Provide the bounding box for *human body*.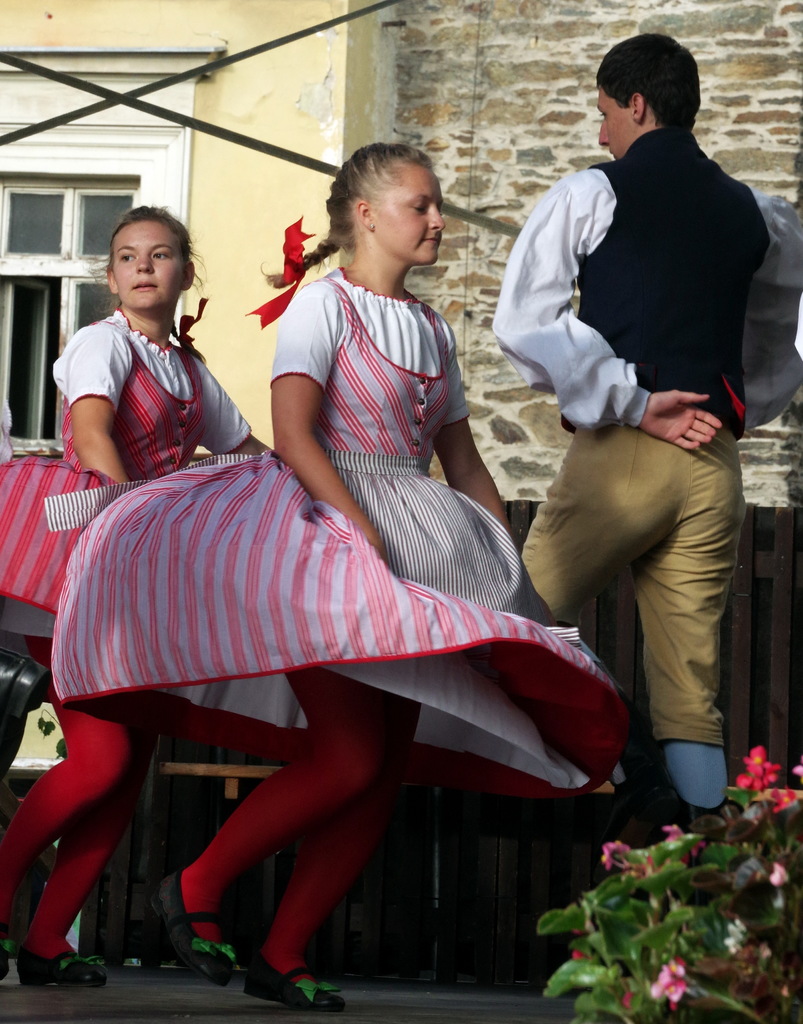
(0,202,273,984).
